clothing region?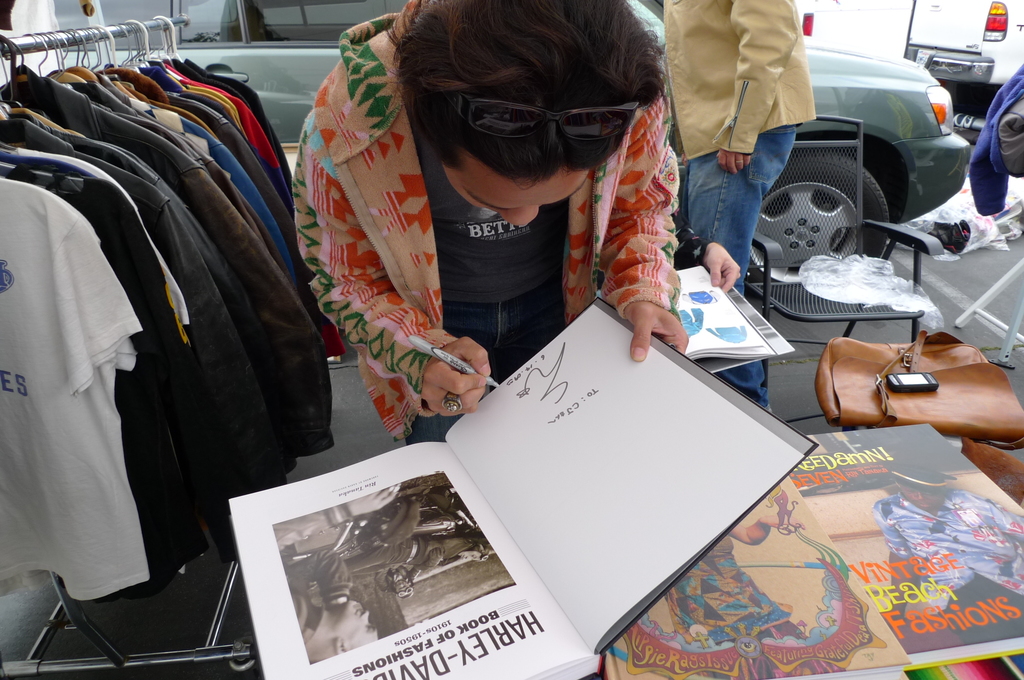
locate(623, 531, 872, 679)
